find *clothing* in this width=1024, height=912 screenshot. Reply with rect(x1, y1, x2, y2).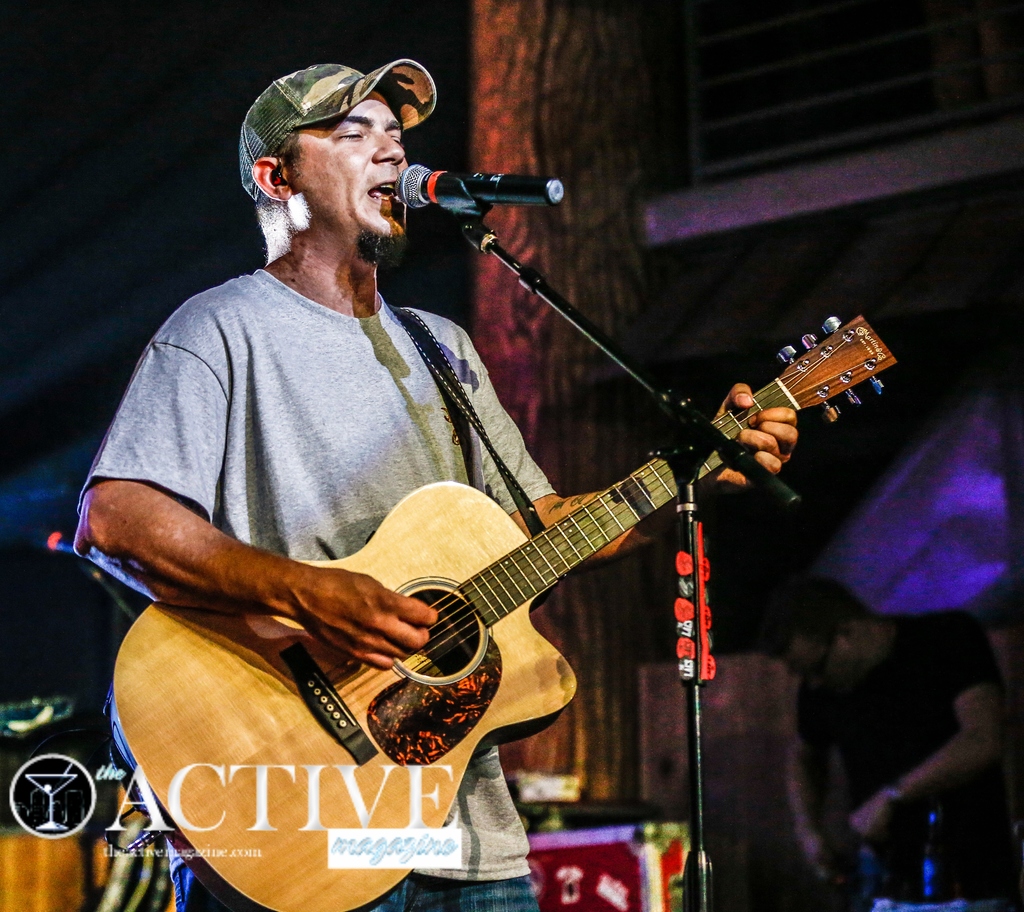
rect(89, 270, 552, 911).
